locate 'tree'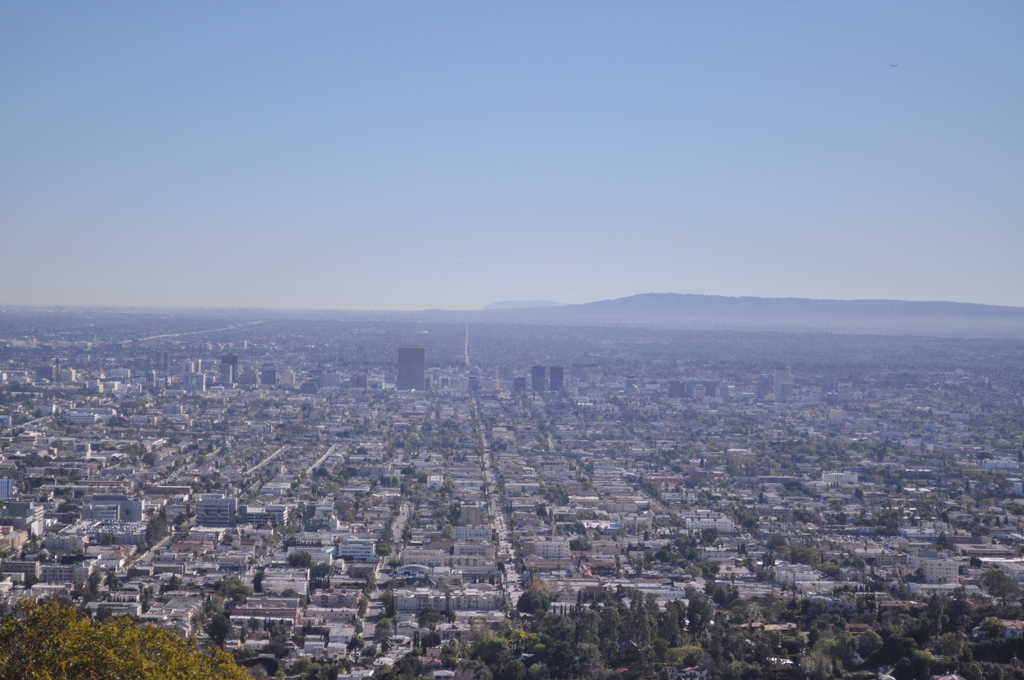
bbox=(584, 462, 594, 474)
